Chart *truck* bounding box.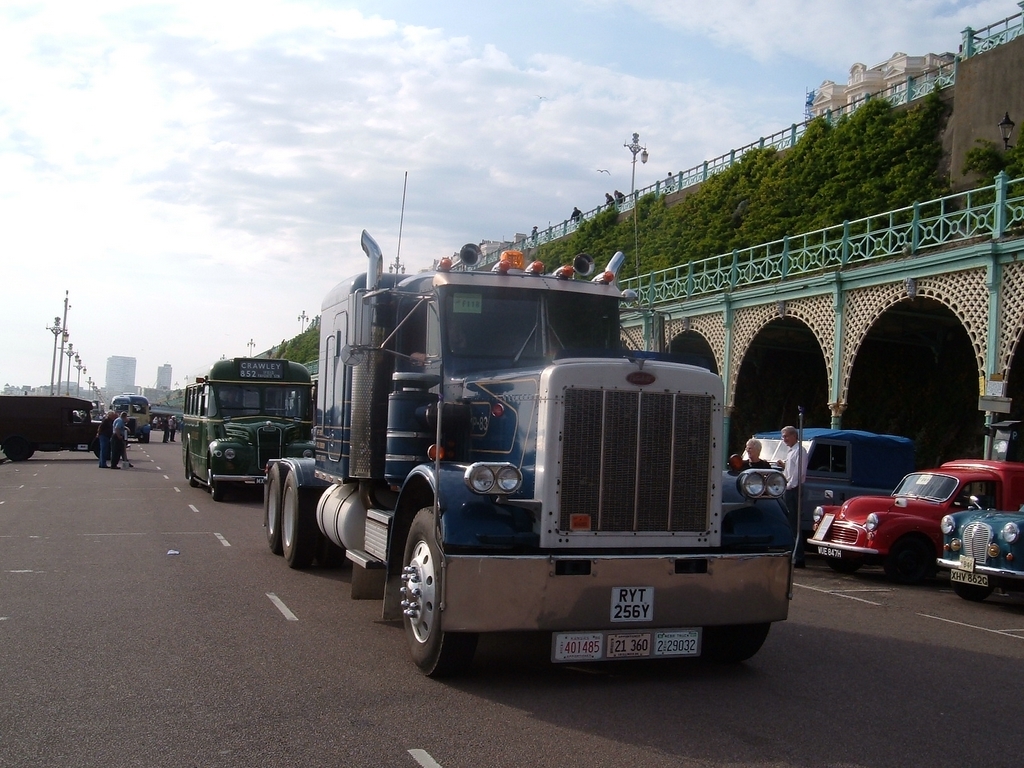
Charted: left=273, top=241, right=785, bottom=682.
